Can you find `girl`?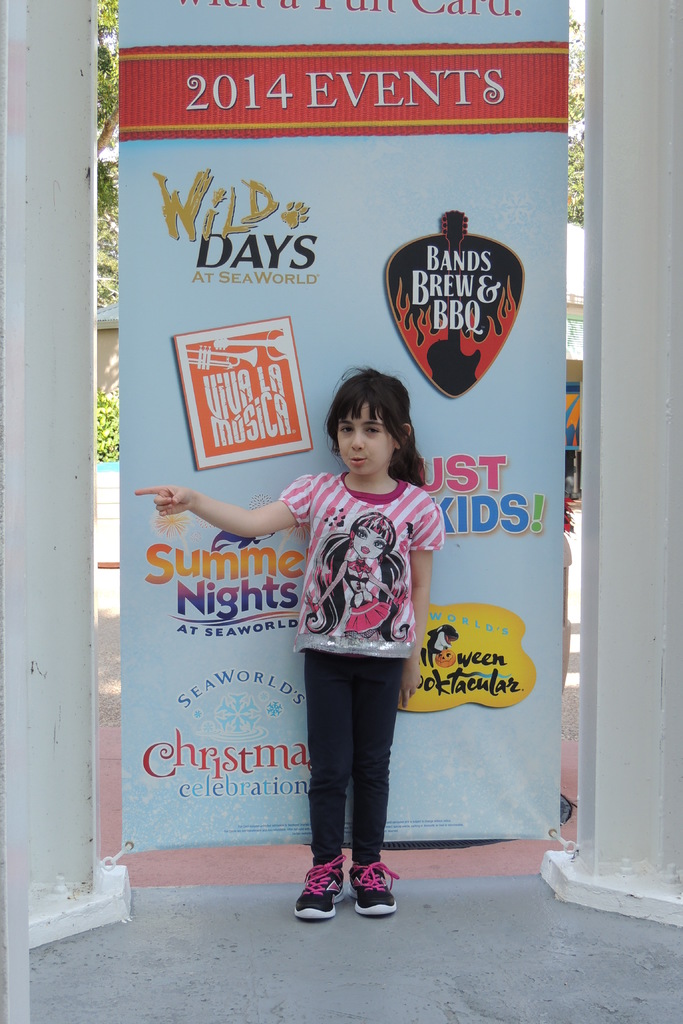
Yes, bounding box: (x1=143, y1=356, x2=447, y2=927).
